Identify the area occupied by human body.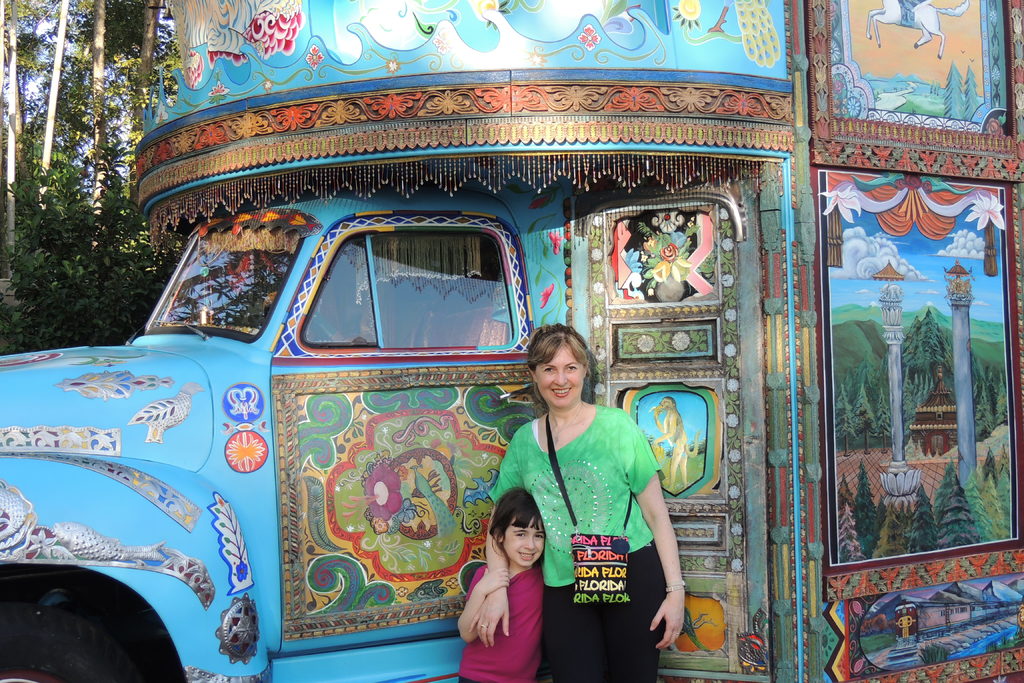
Area: (486, 334, 698, 677).
